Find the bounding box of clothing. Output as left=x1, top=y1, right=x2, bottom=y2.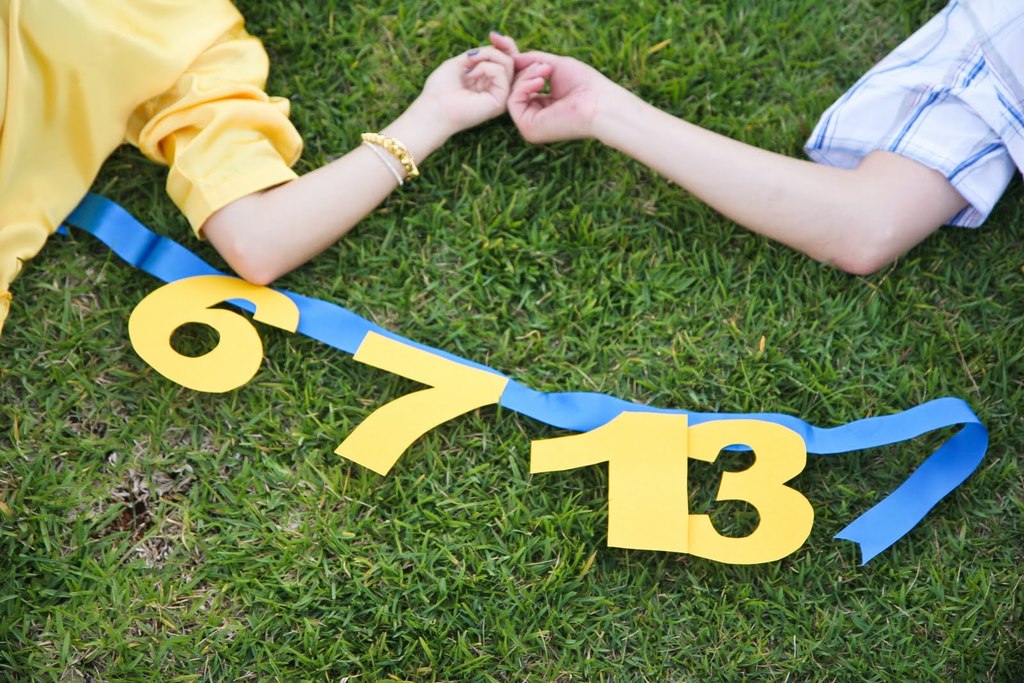
left=804, top=0, right=1023, bottom=226.
